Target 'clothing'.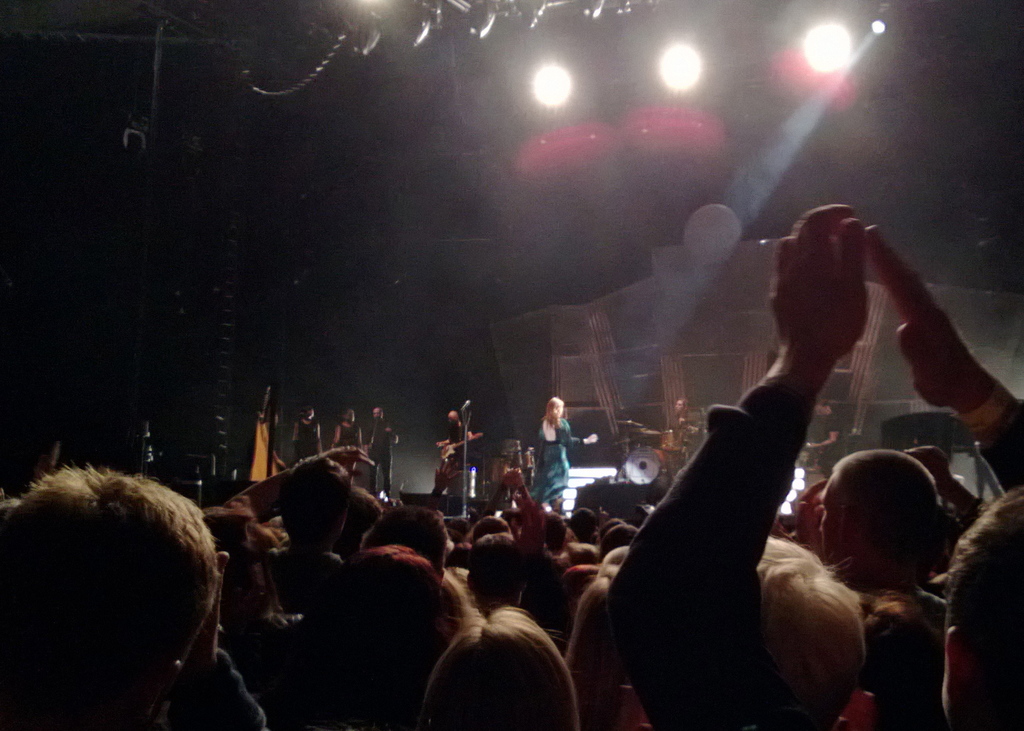
Target region: l=430, t=412, r=467, b=491.
